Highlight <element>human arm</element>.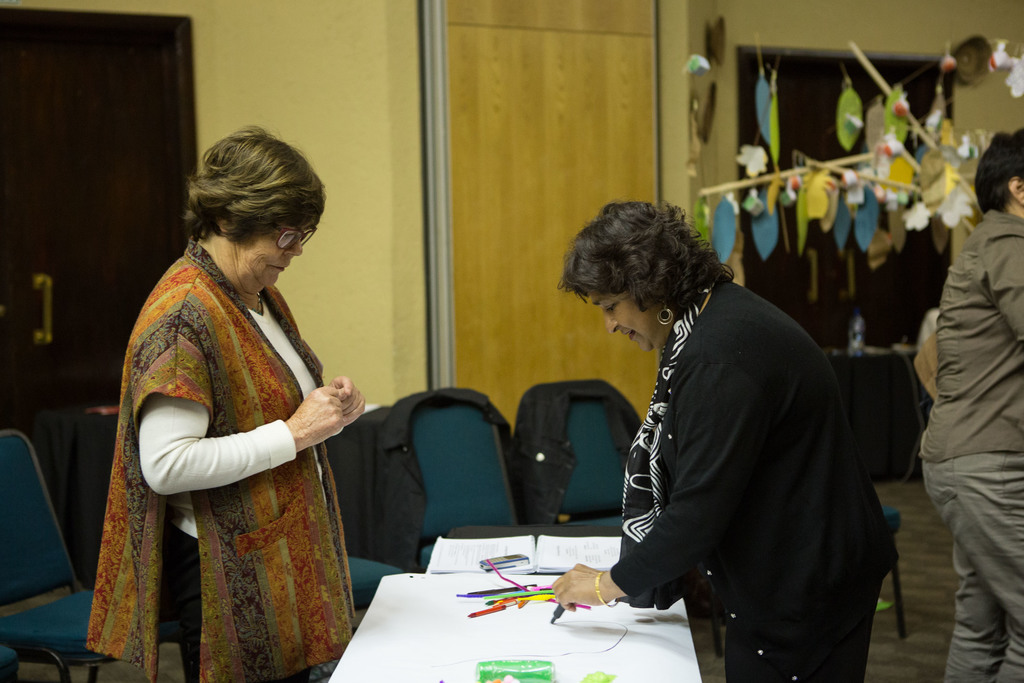
Highlighted region: [321,373,367,431].
